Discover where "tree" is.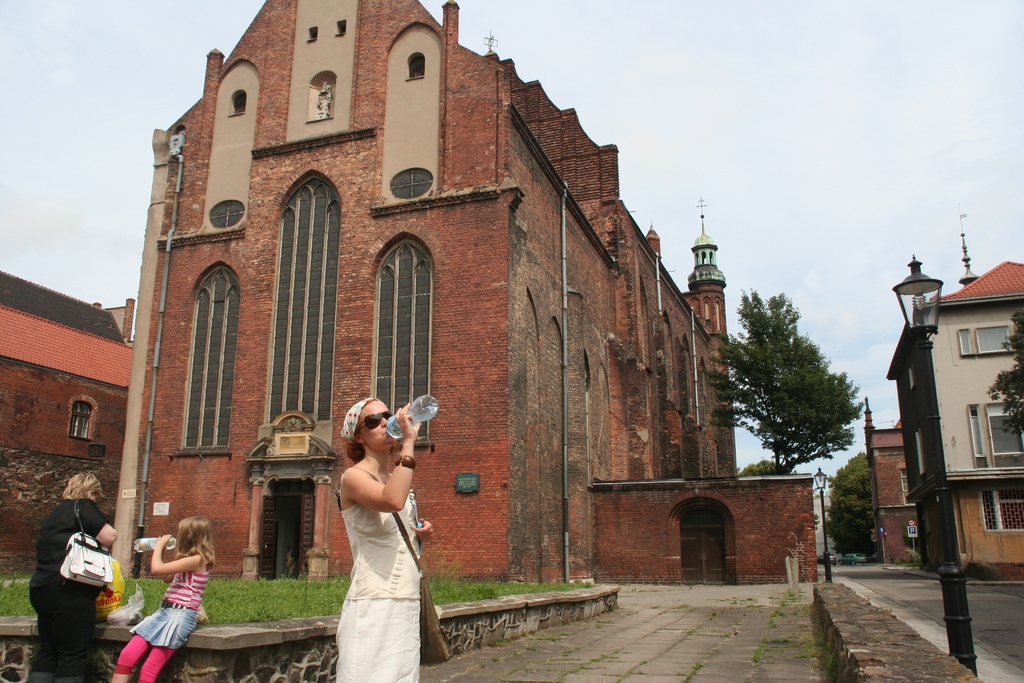
Discovered at bbox=(740, 456, 799, 472).
